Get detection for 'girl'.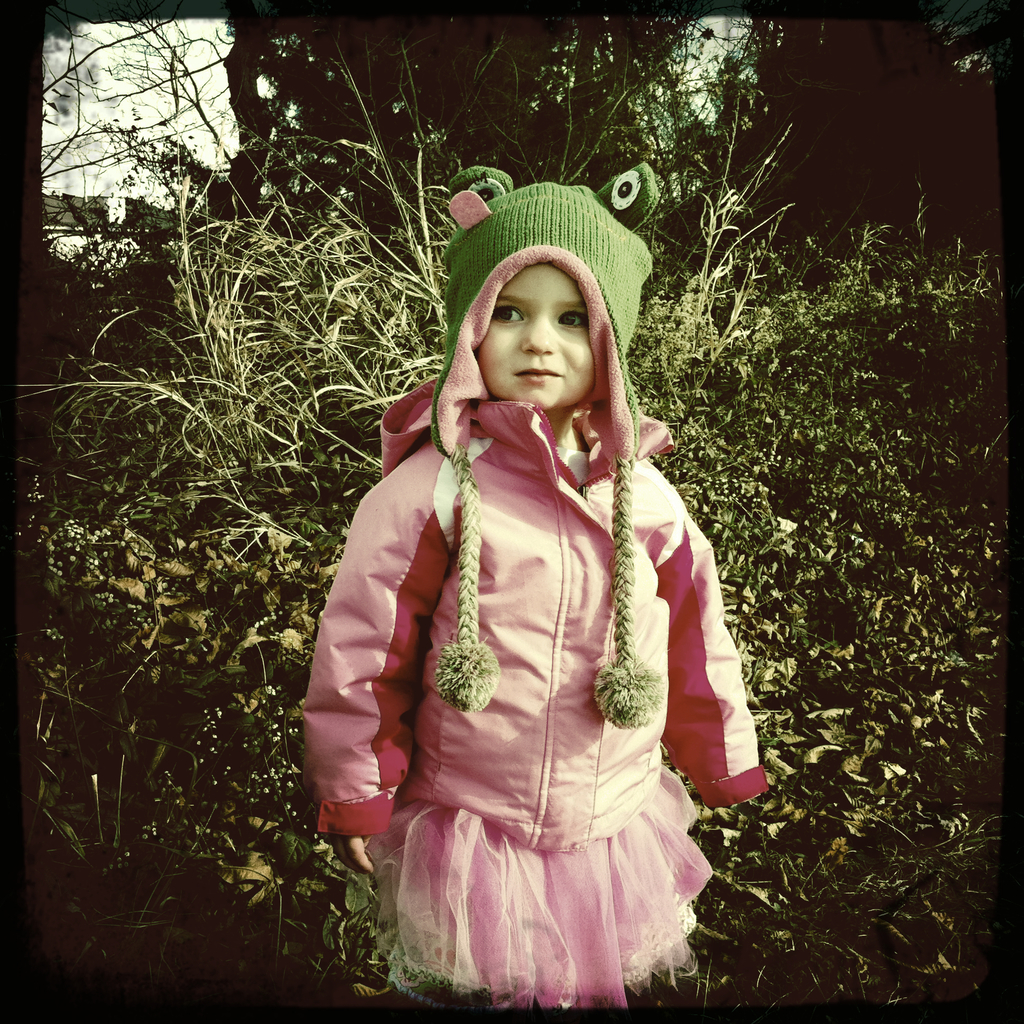
Detection: [left=300, top=162, right=769, bottom=1011].
